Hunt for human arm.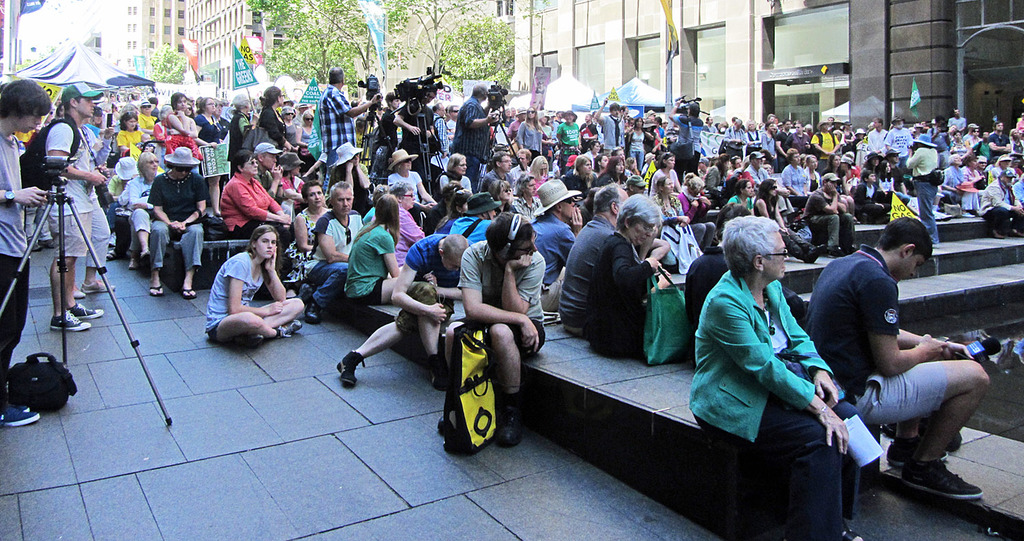
Hunted down at (x1=332, y1=89, x2=385, y2=120).
